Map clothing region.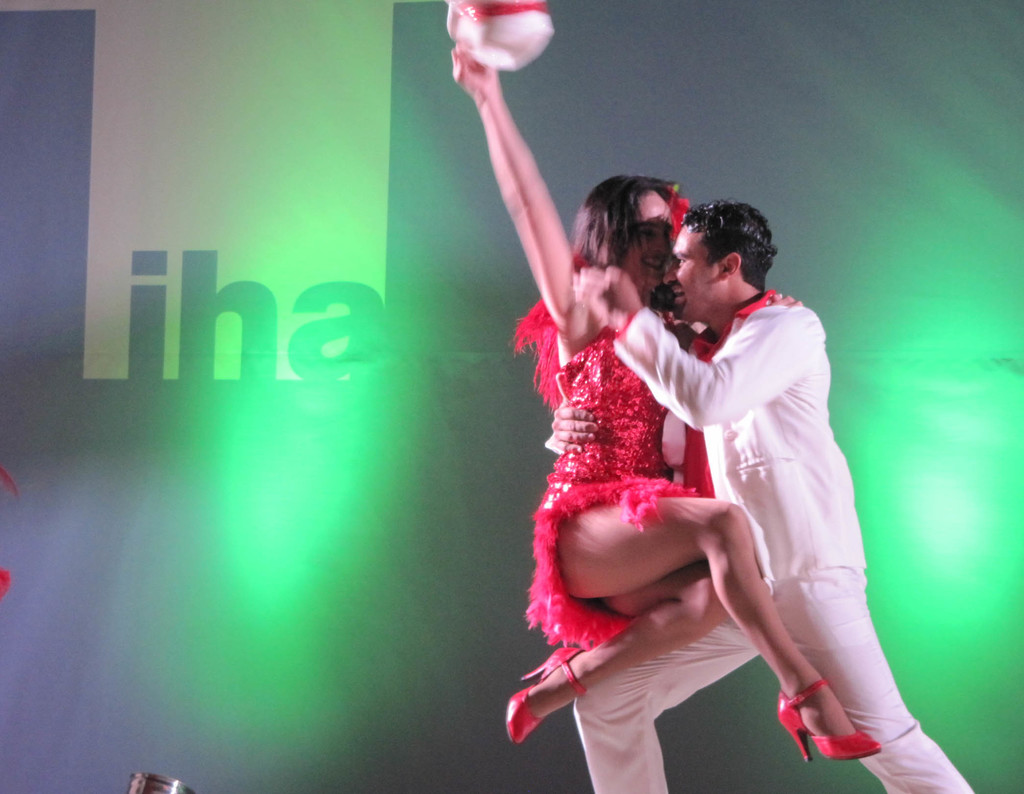
Mapped to region(509, 250, 780, 649).
